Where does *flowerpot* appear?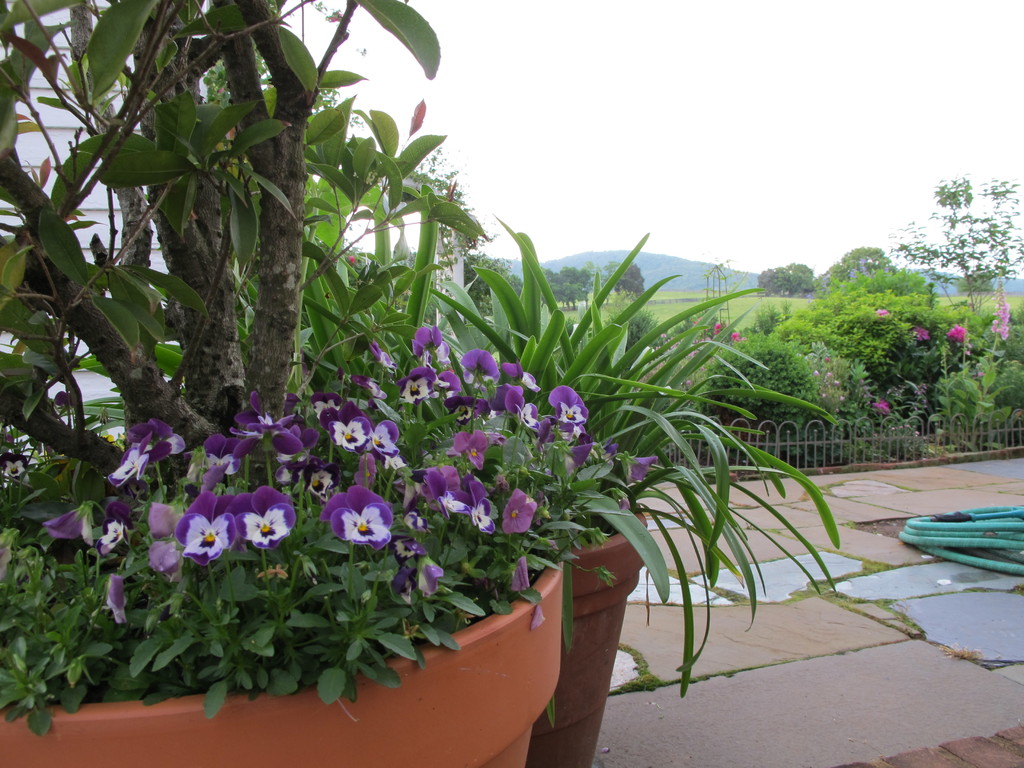
Appears at bbox=[0, 556, 564, 767].
